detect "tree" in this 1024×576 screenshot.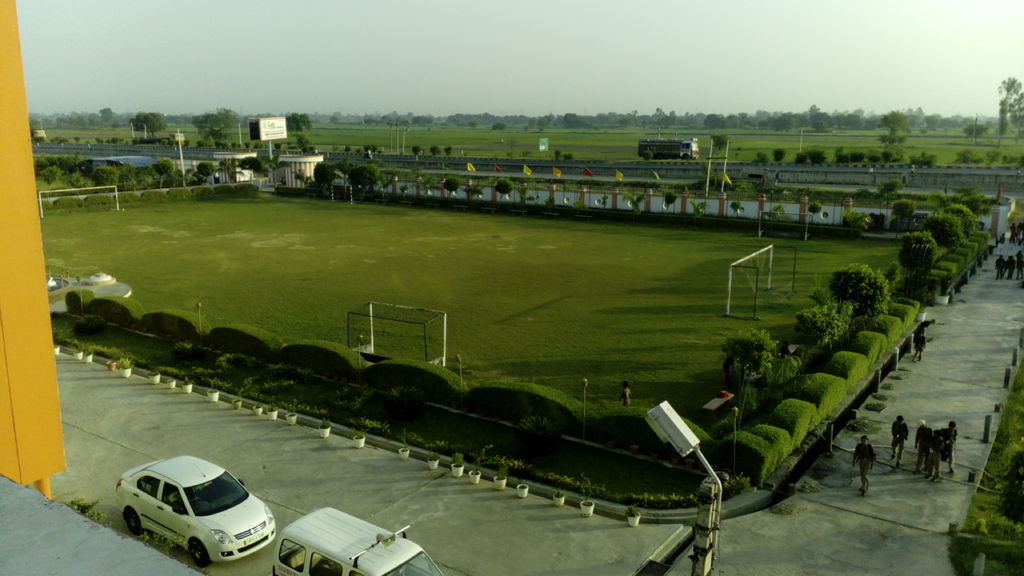
Detection: crop(312, 159, 346, 184).
